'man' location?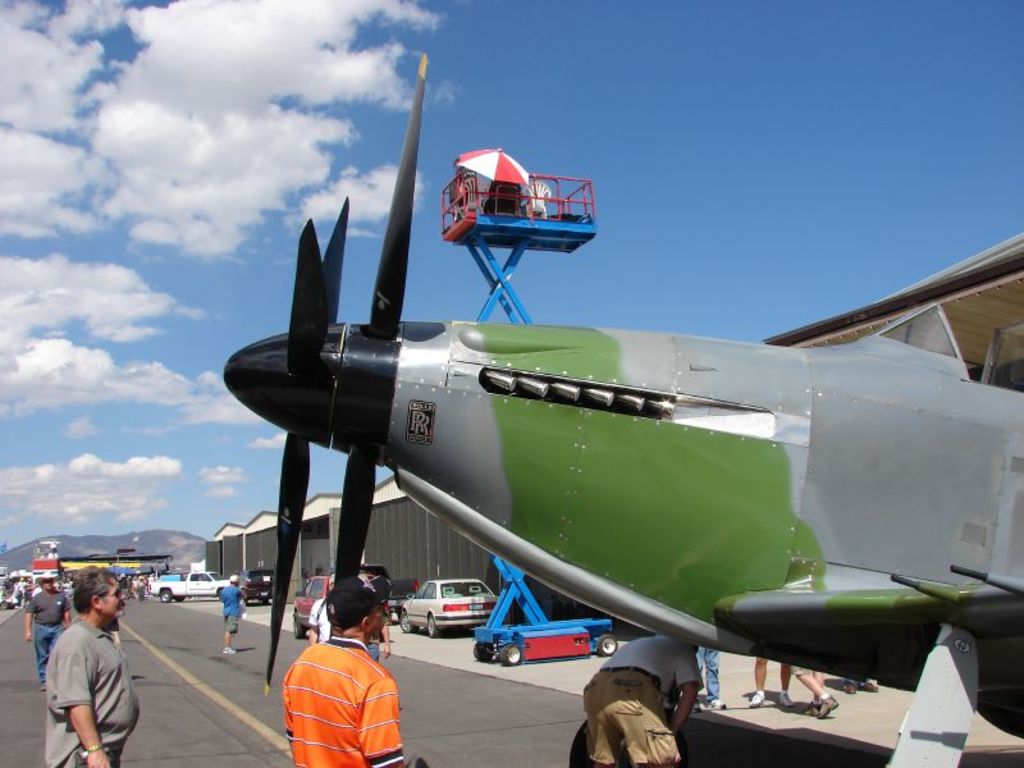
bbox=[691, 640, 727, 716]
